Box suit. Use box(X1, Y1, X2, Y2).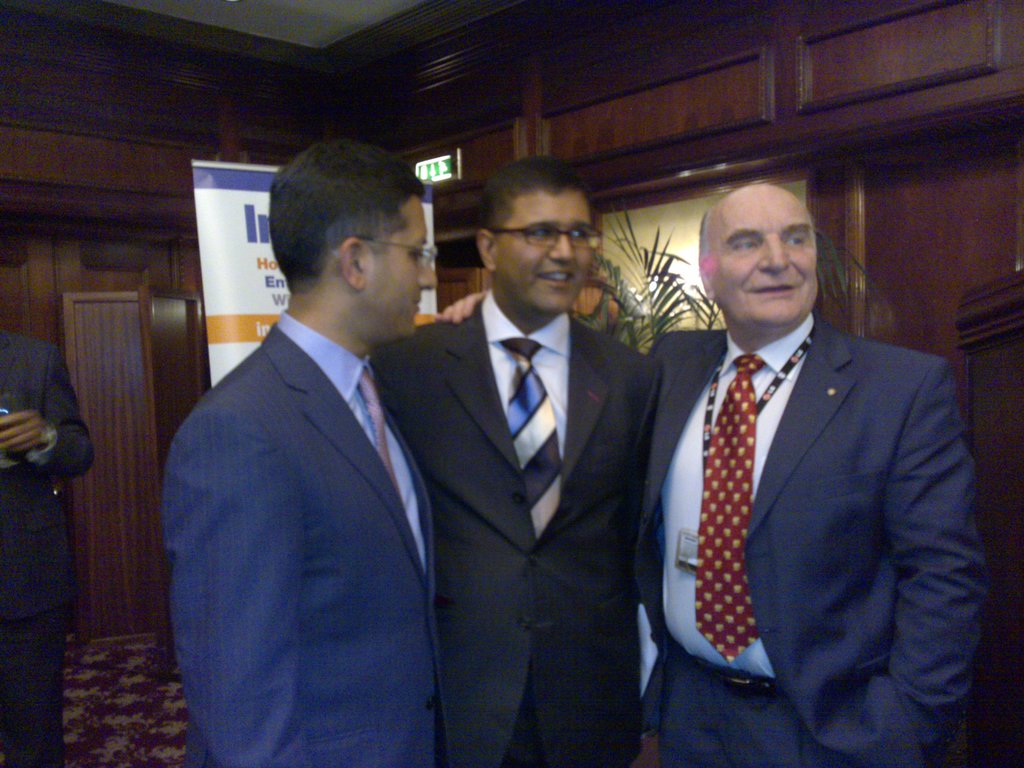
box(367, 294, 662, 767).
